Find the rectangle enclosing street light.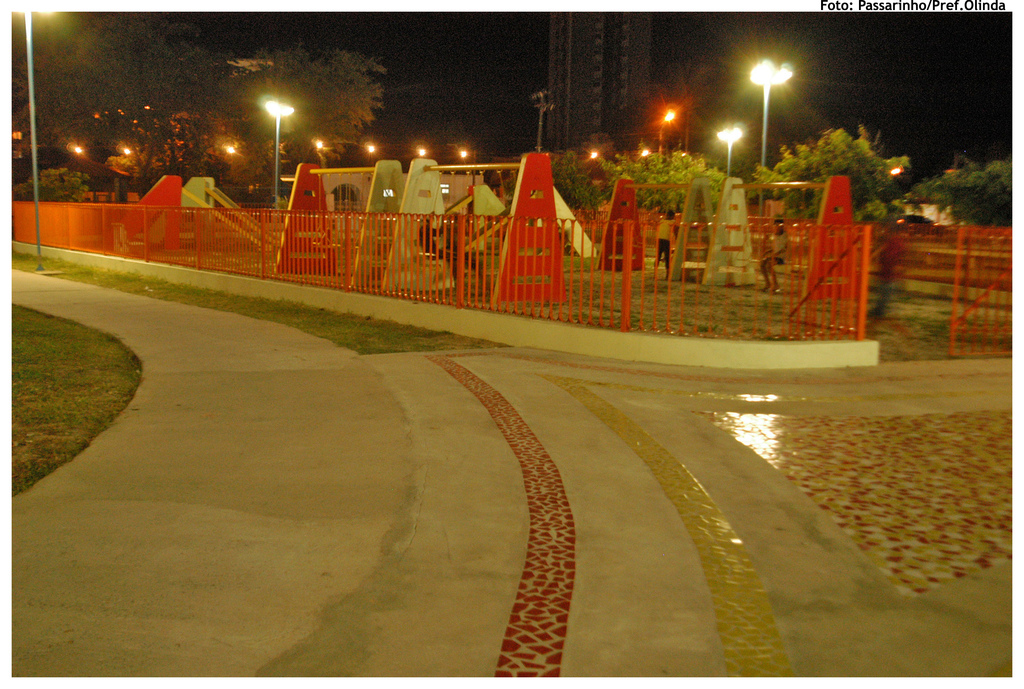
712:126:746:177.
